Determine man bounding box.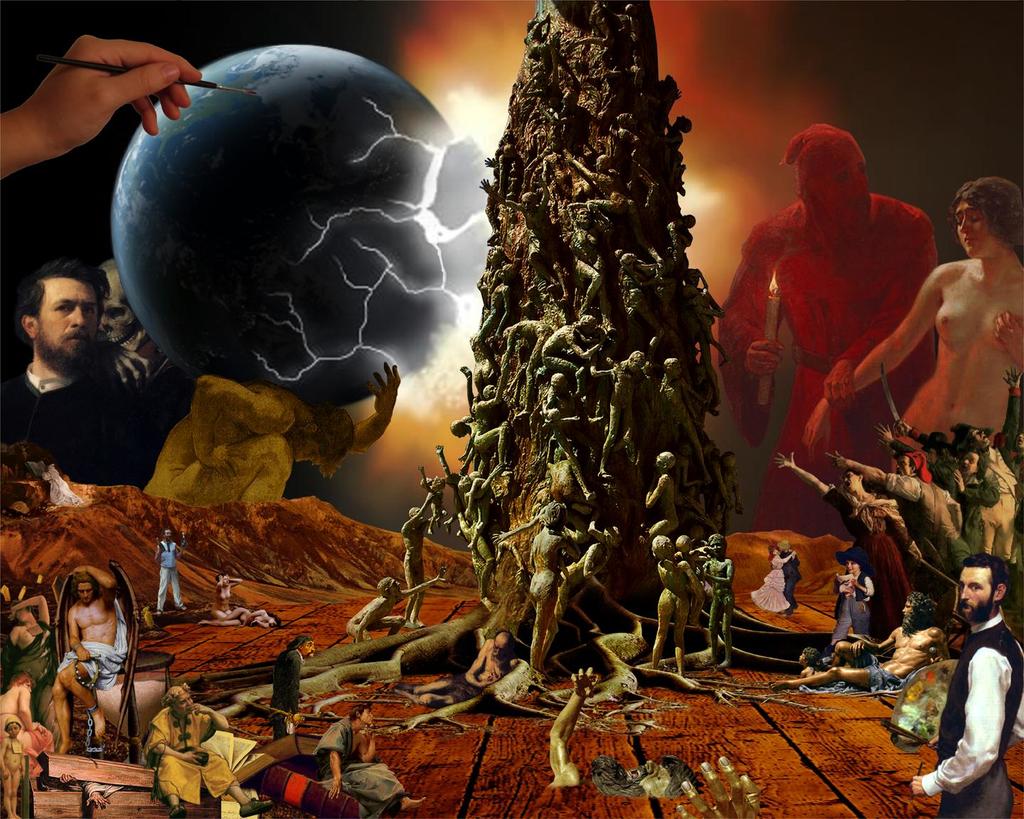
Determined: crop(395, 500, 440, 628).
